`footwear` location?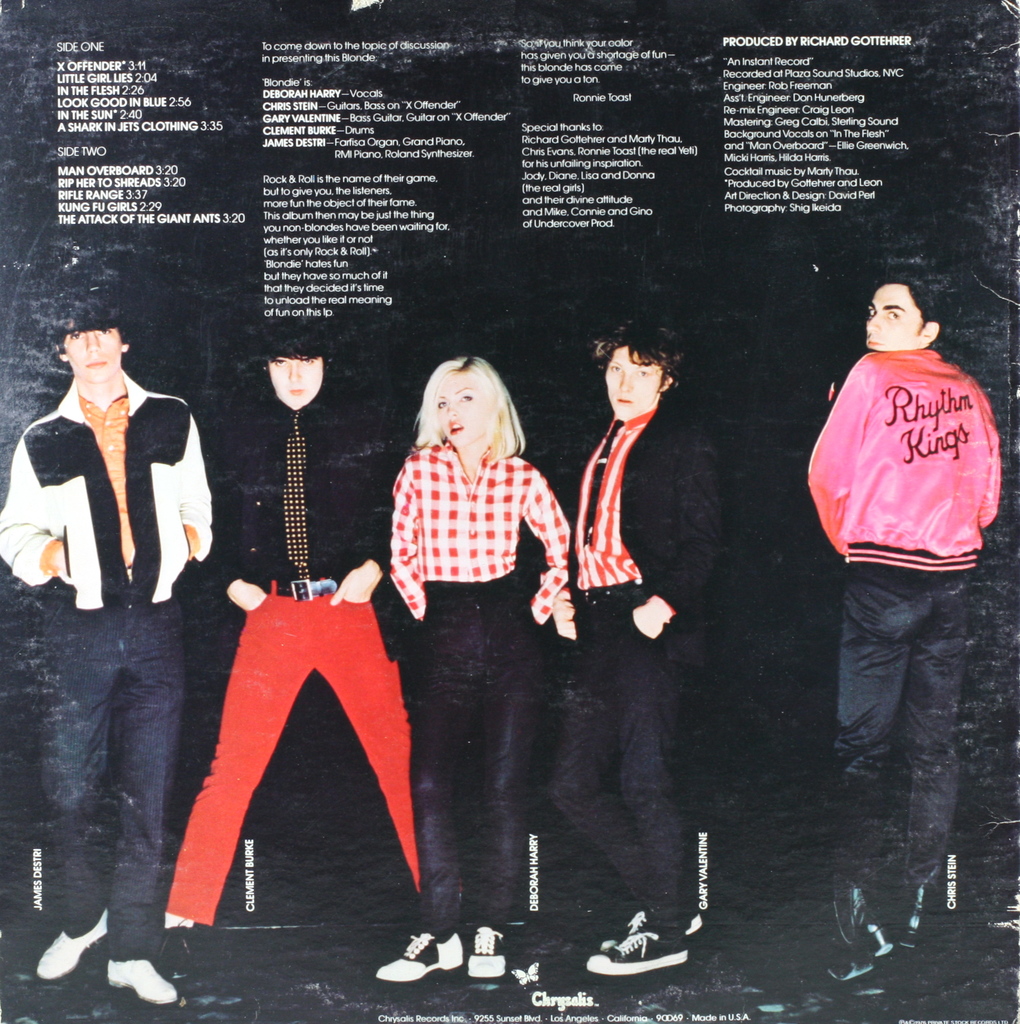
(x1=589, y1=914, x2=694, y2=970)
